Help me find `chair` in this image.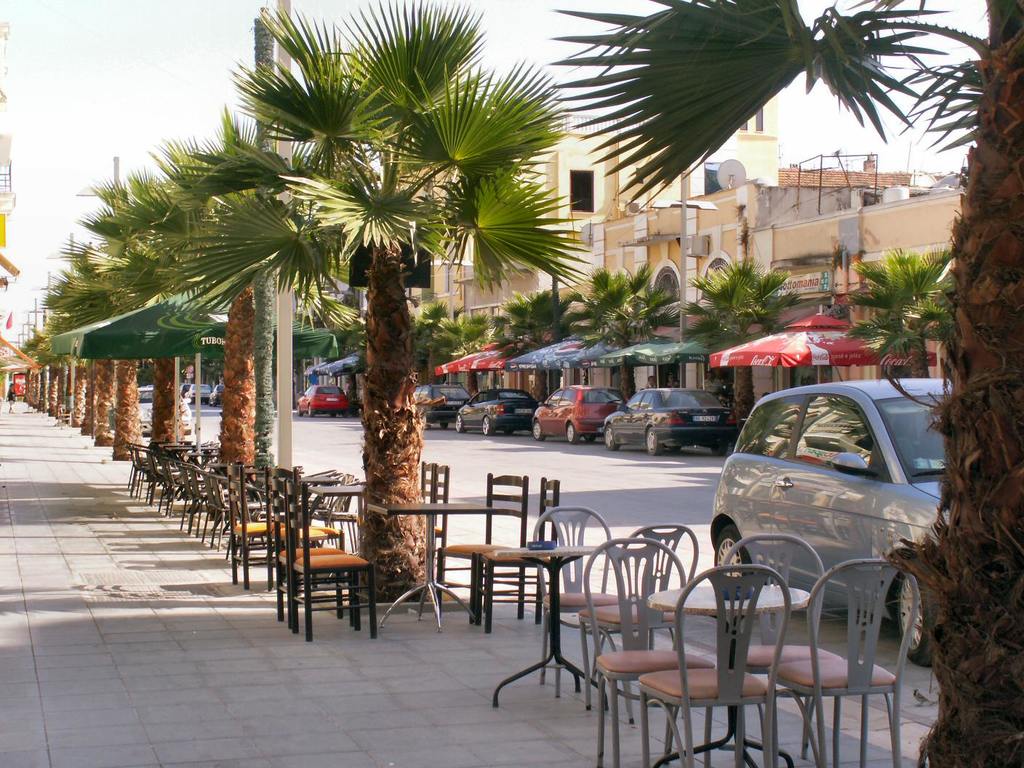
Found it: [x1=164, y1=450, x2=204, y2=516].
